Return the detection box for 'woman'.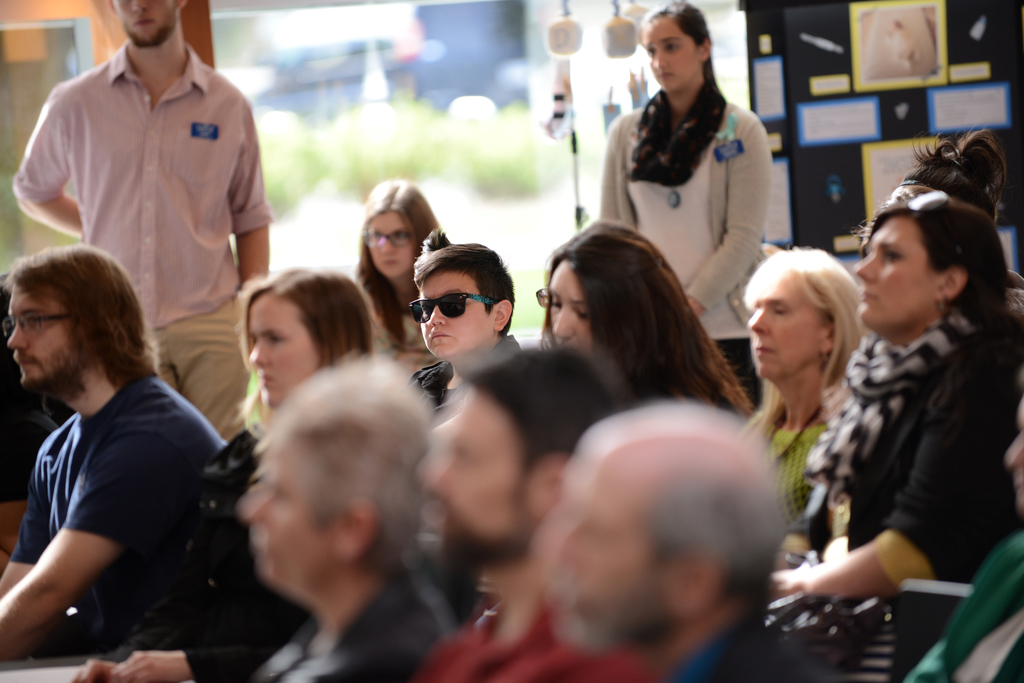
764,181,1010,639.
